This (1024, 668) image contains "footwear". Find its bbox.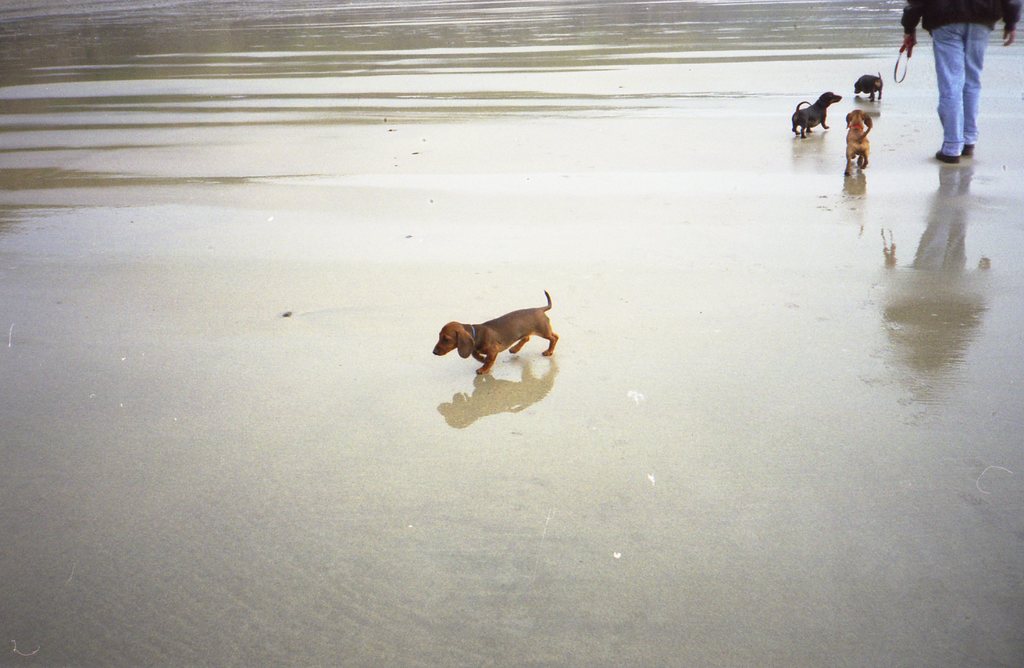
<box>932,150,961,163</box>.
